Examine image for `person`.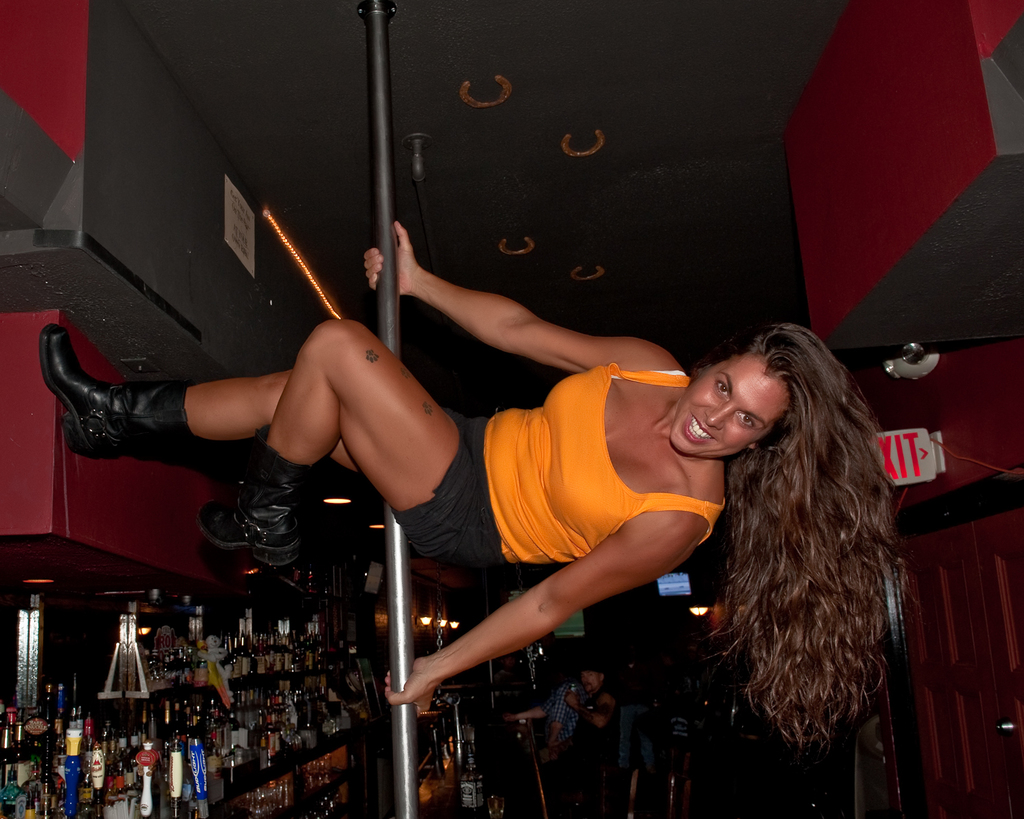
Examination result: bbox=(40, 223, 906, 755).
